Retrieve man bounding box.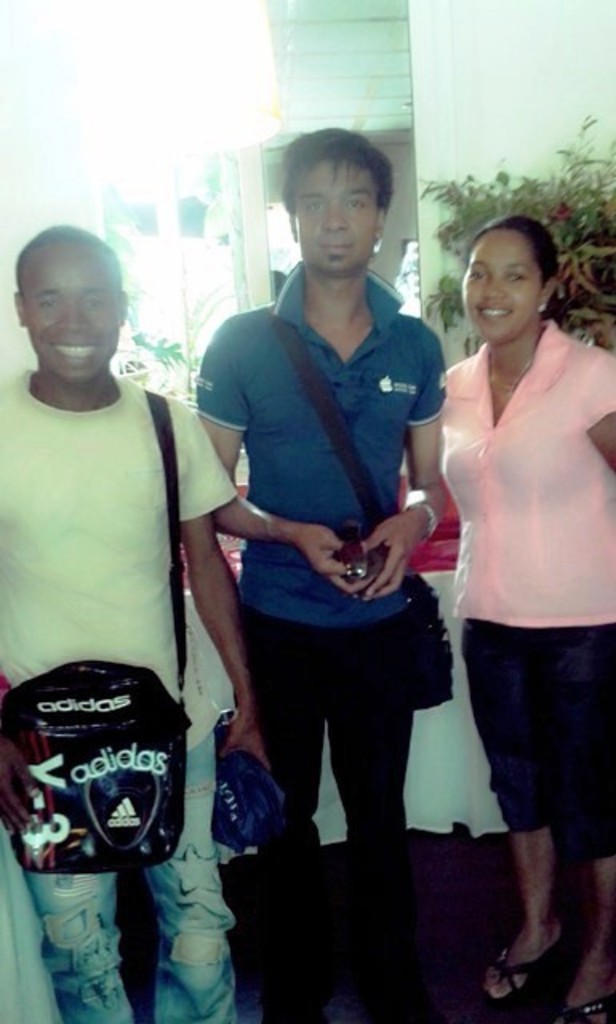
Bounding box: BBox(0, 222, 275, 1022).
